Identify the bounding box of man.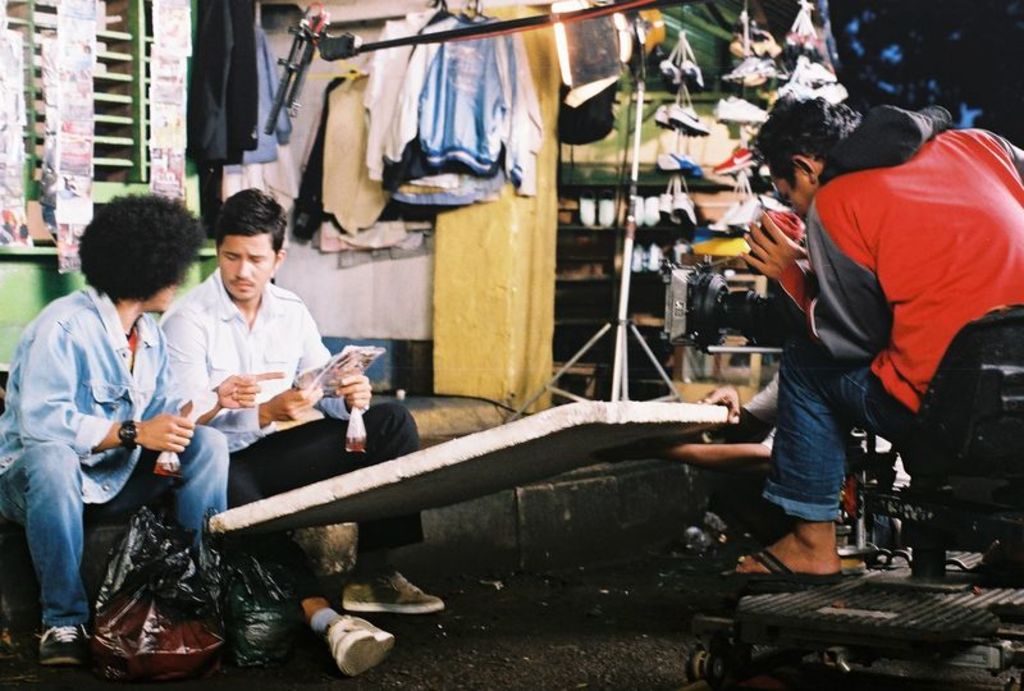
161 184 452 683.
